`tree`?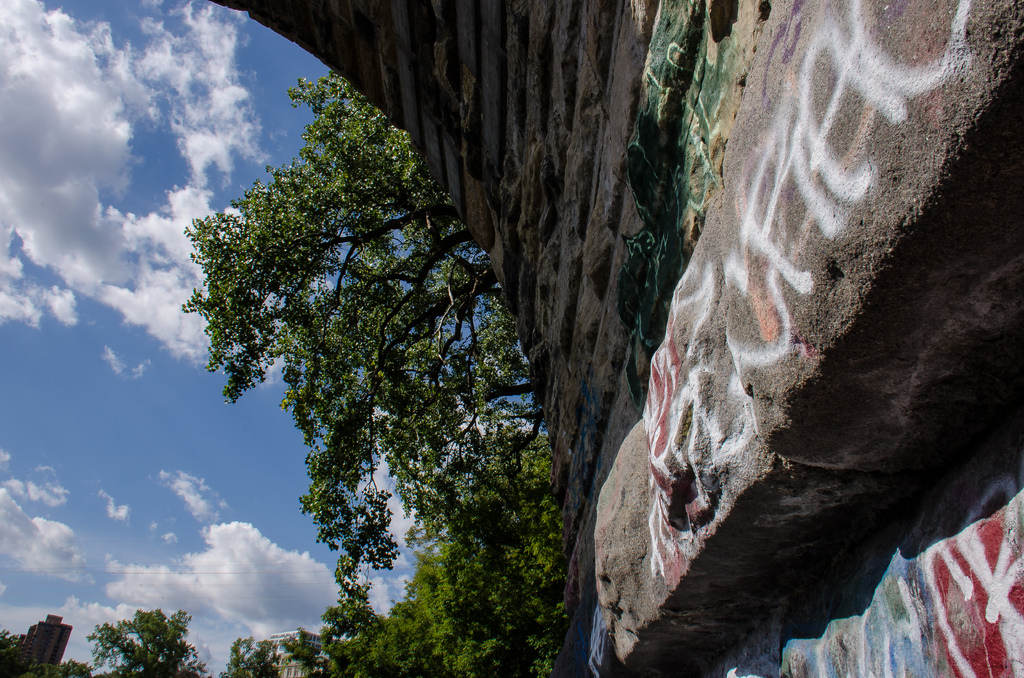
312/429/561/677
